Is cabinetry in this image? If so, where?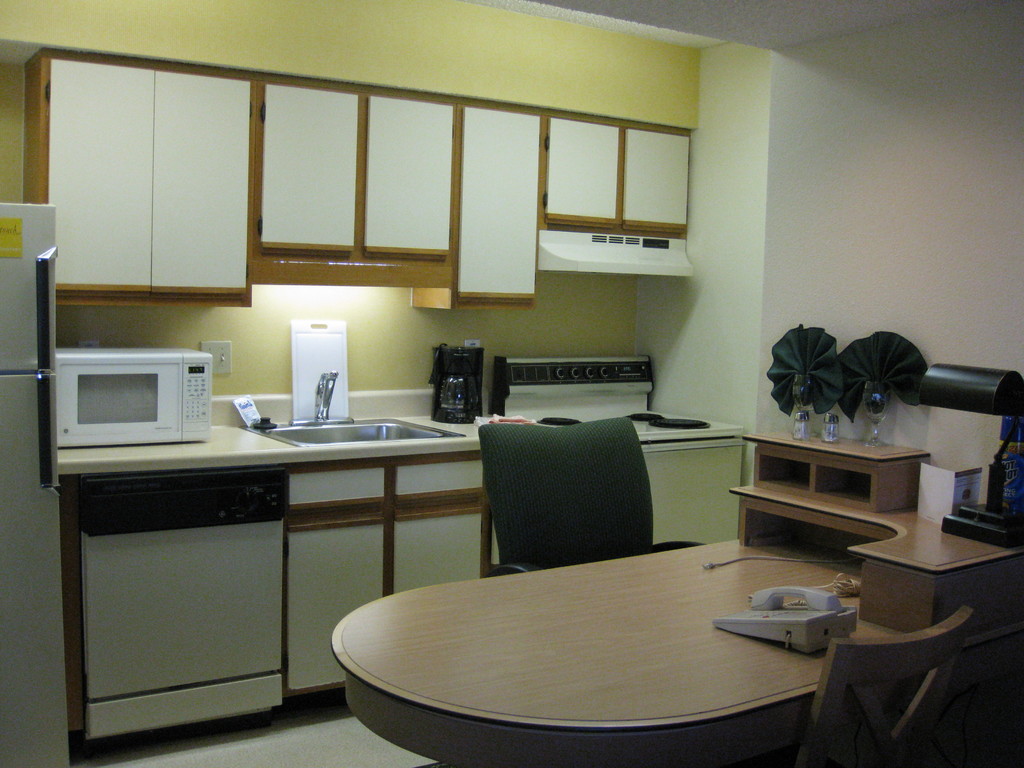
Yes, at (282,463,391,511).
